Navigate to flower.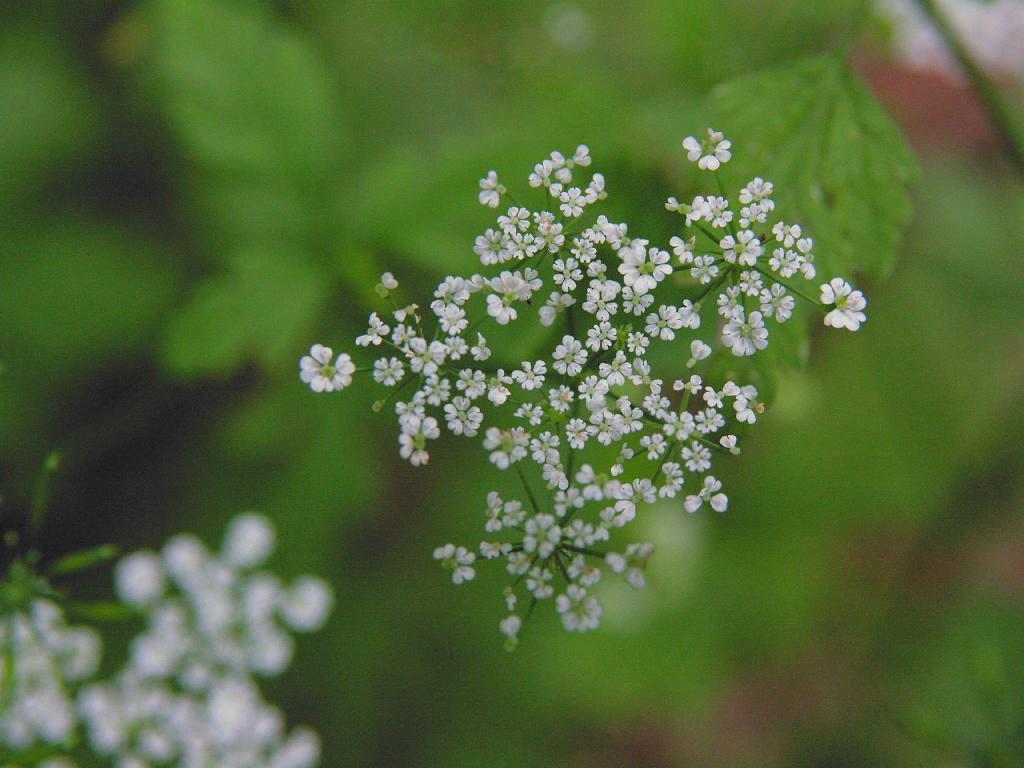
Navigation target: detection(477, 168, 504, 213).
